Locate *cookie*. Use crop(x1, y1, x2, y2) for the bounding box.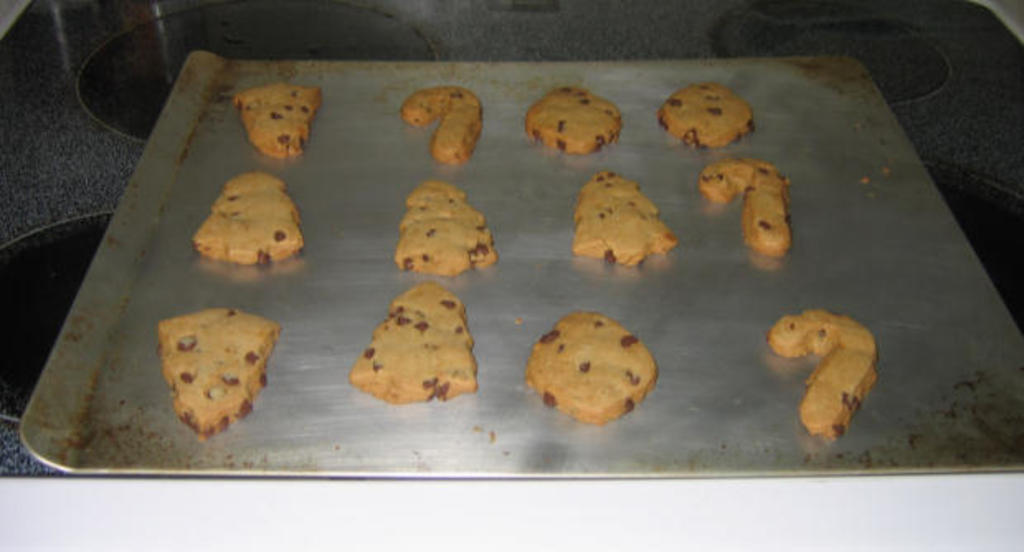
crop(192, 164, 307, 263).
